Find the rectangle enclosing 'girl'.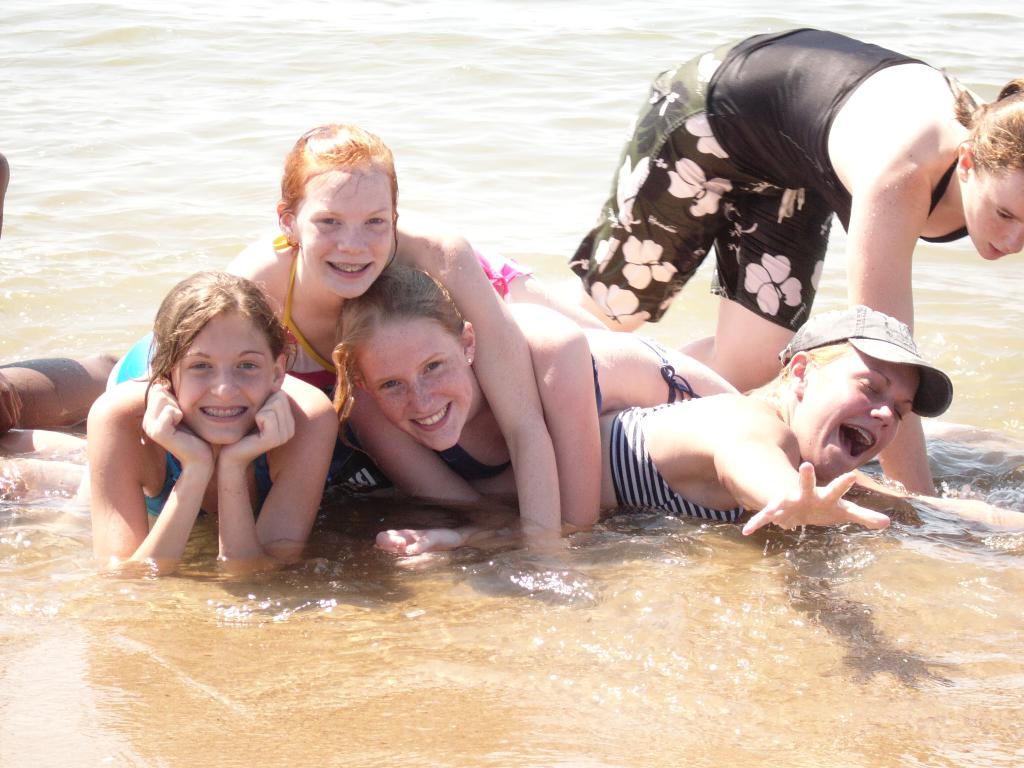
left=0, top=294, right=958, bottom=551.
